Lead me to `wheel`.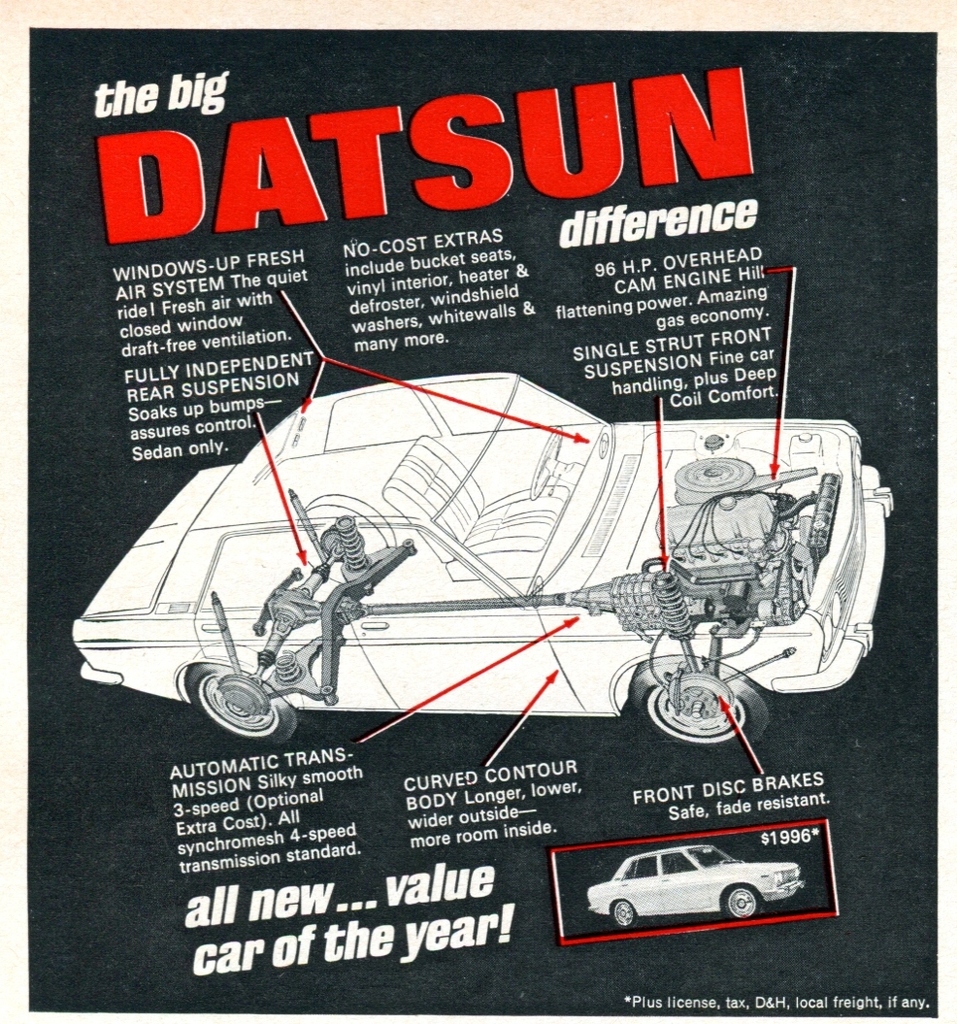
Lead to (633, 662, 766, 749).
